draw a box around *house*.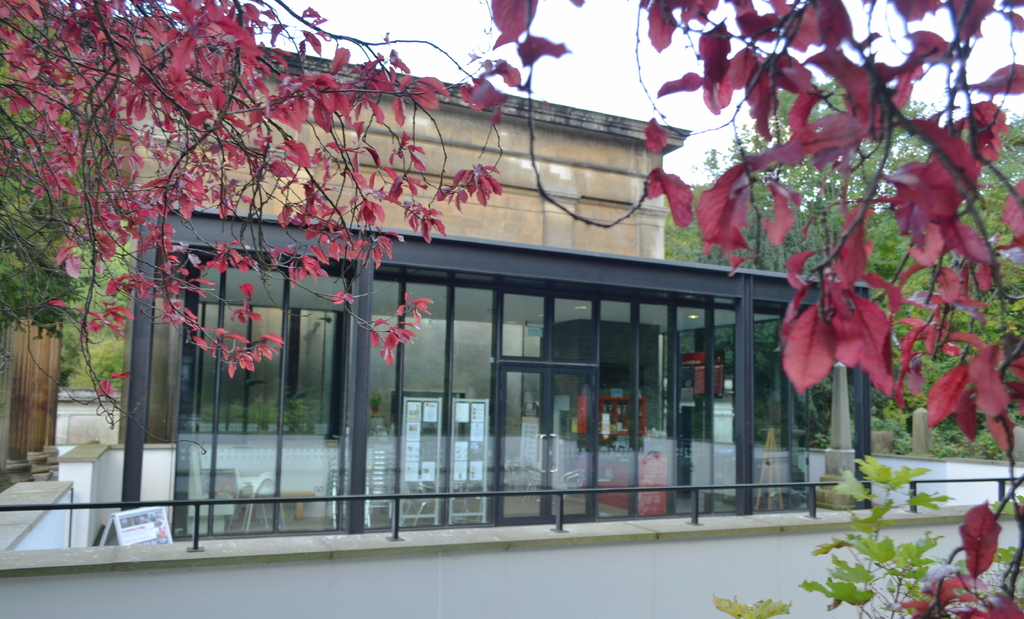
x1=695 y1=172 x2=854 y2=541.
